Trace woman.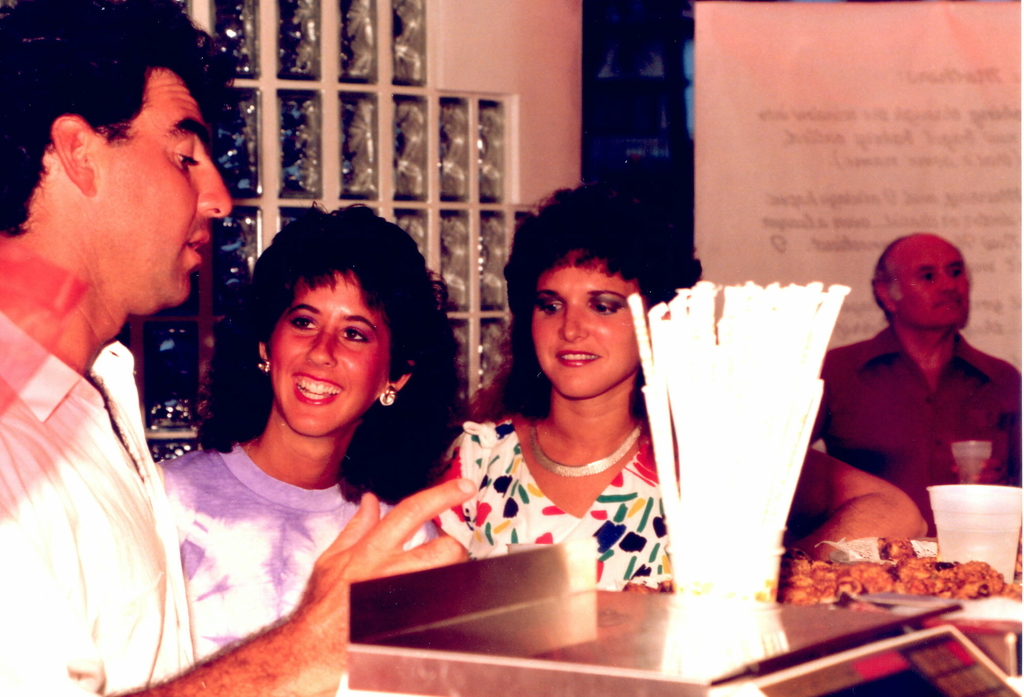
Traced to rect(146, 202, 477, 655).
